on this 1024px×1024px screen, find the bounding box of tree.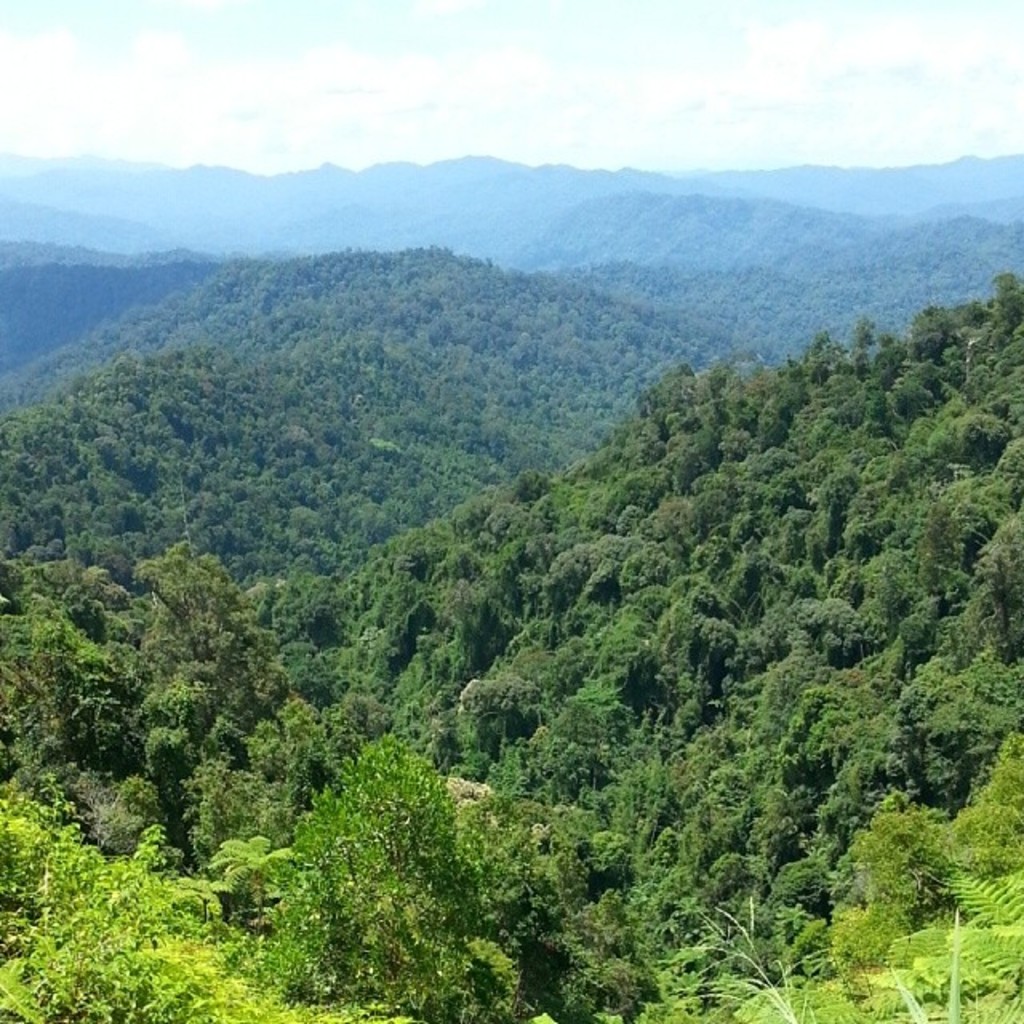
Bounding box: [43,482,357,885].
